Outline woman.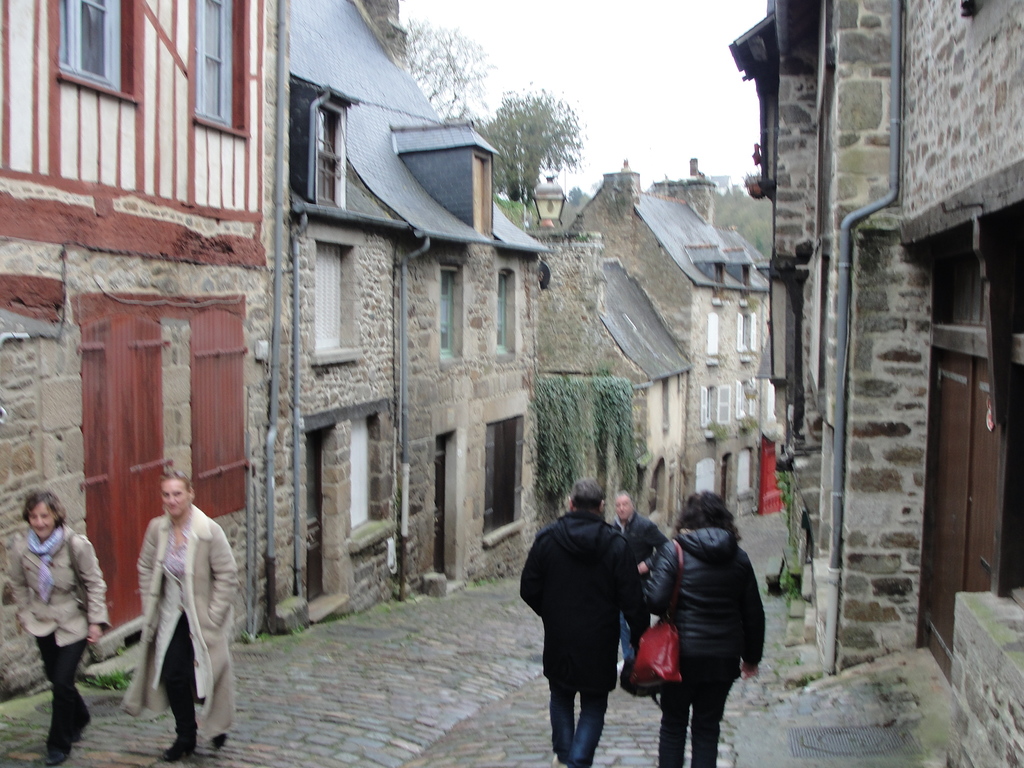
Outline: region(123, 468, 243, 764).
